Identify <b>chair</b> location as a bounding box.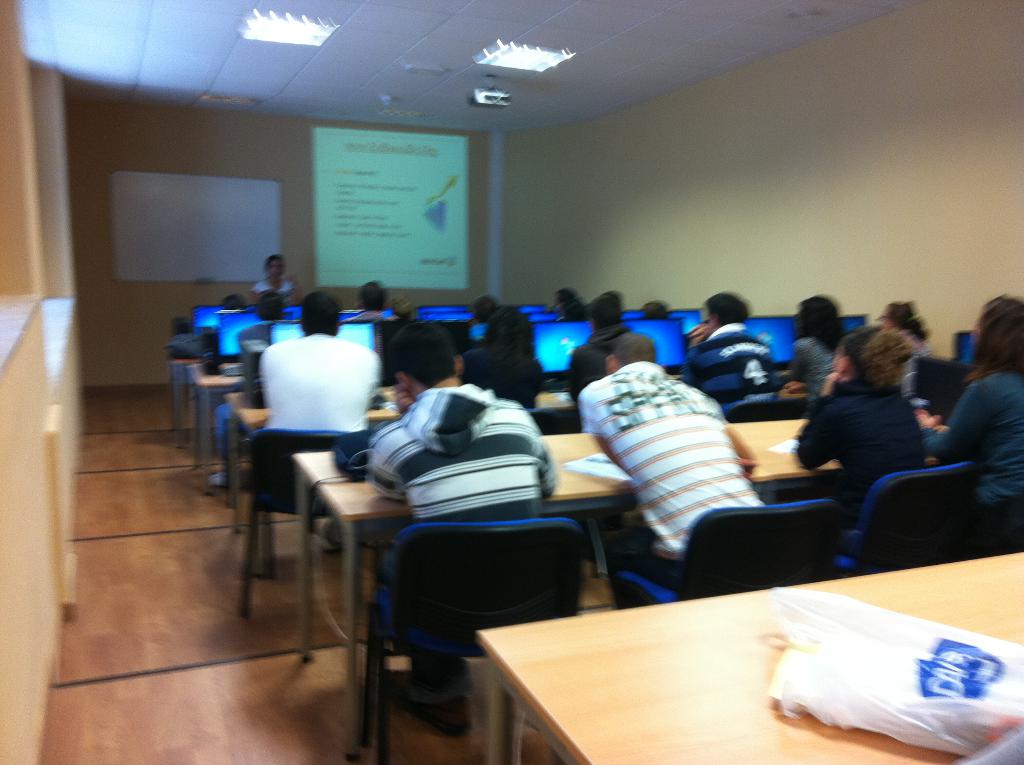
(left=240, top=424, right=373, bottom=620).
